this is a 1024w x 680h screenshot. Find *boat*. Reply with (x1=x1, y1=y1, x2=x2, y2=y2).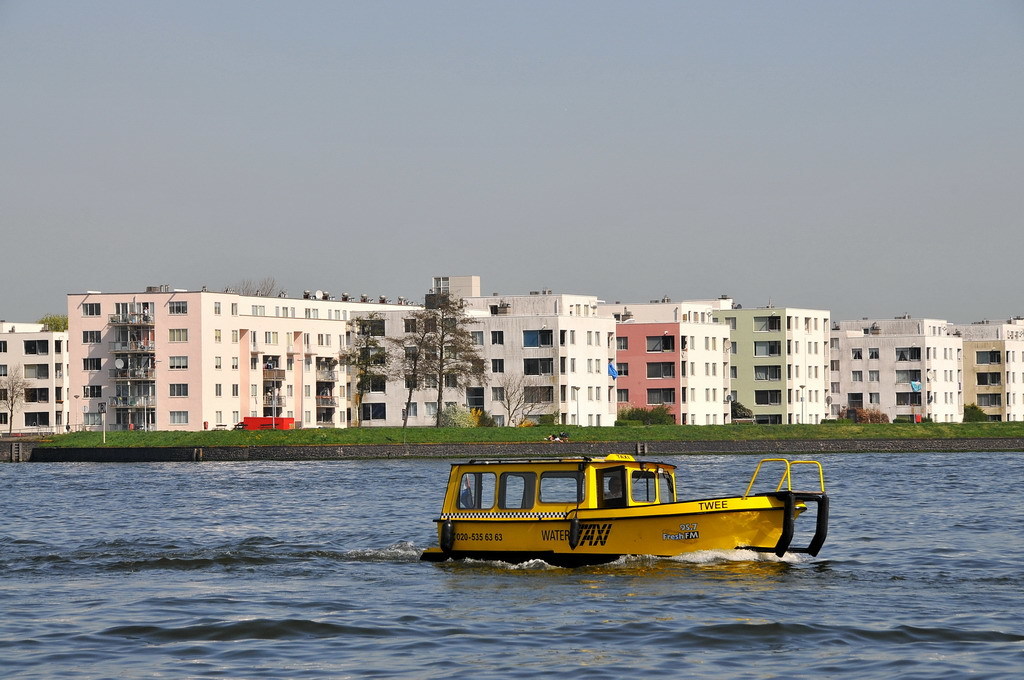
(x1=425, y1=437, x2=845, y2=573).
